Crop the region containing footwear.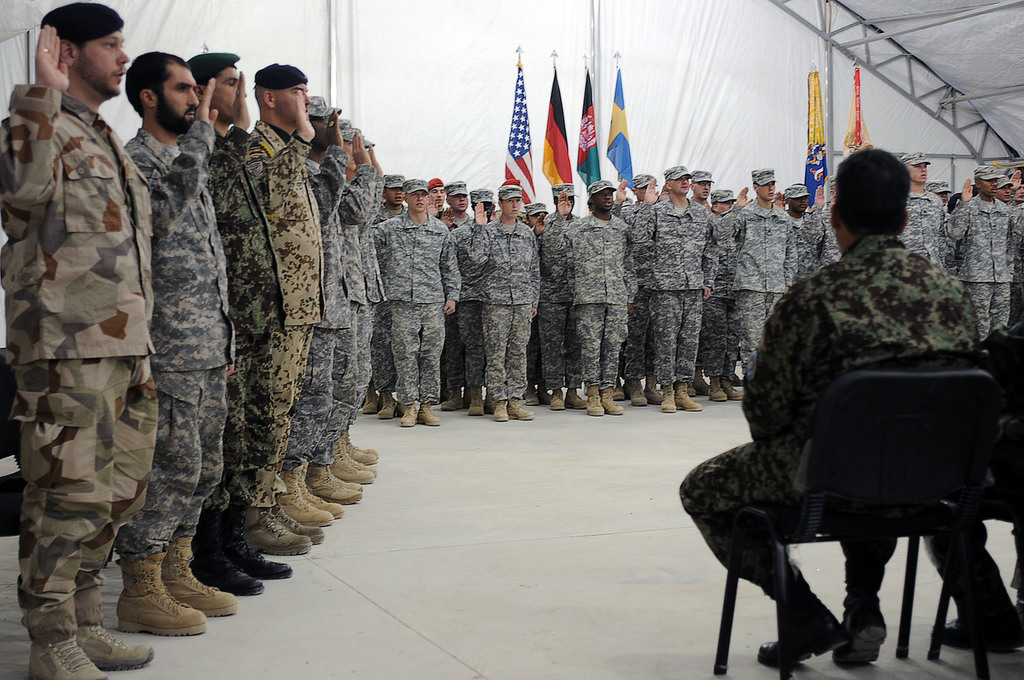
Crop region: 379 391 404 421.
